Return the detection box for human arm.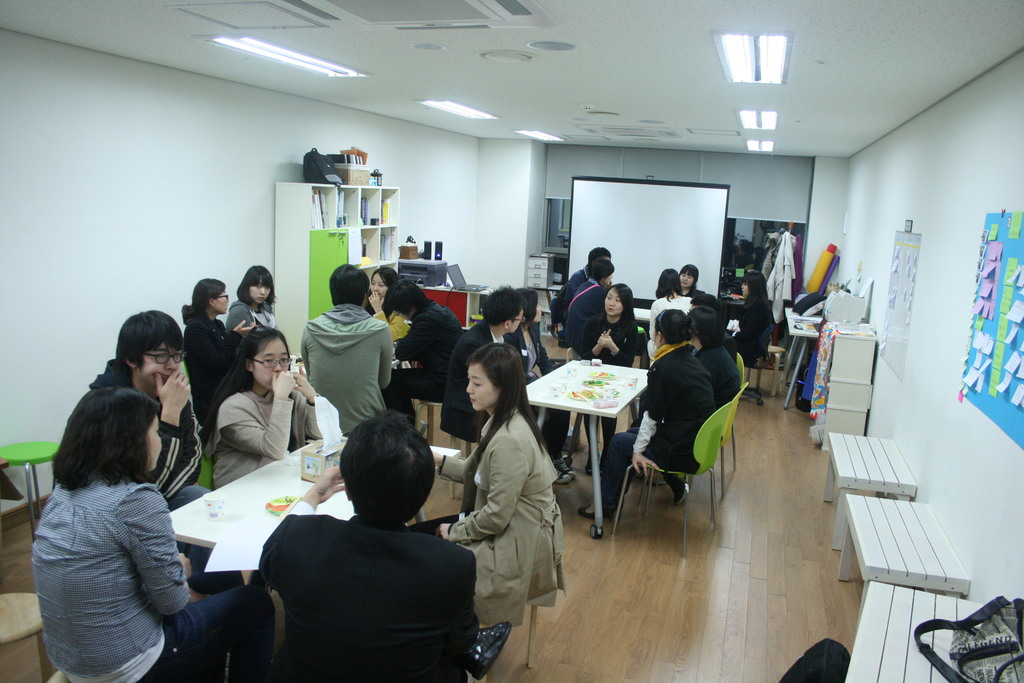
<bbox>367, 288, 406, 337</bbox>.
